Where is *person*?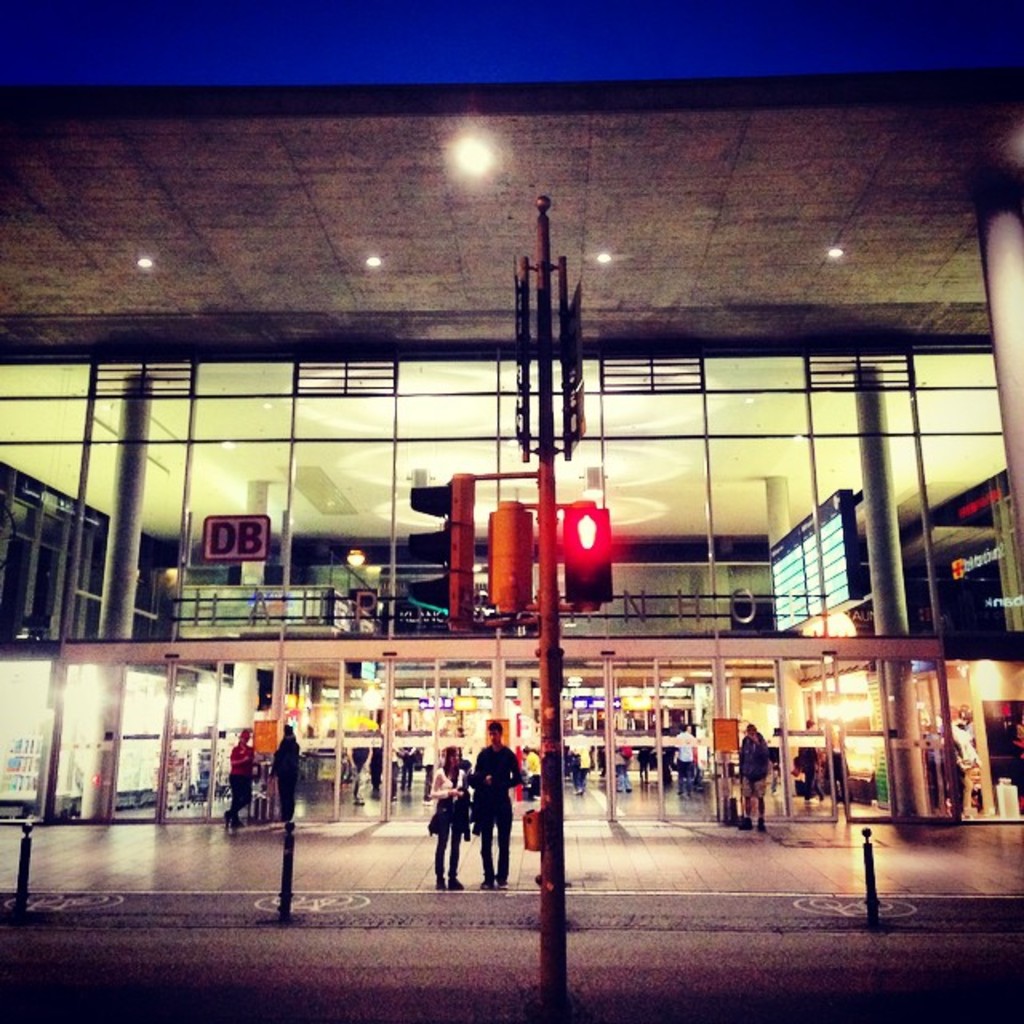
(467,722,522,894).
